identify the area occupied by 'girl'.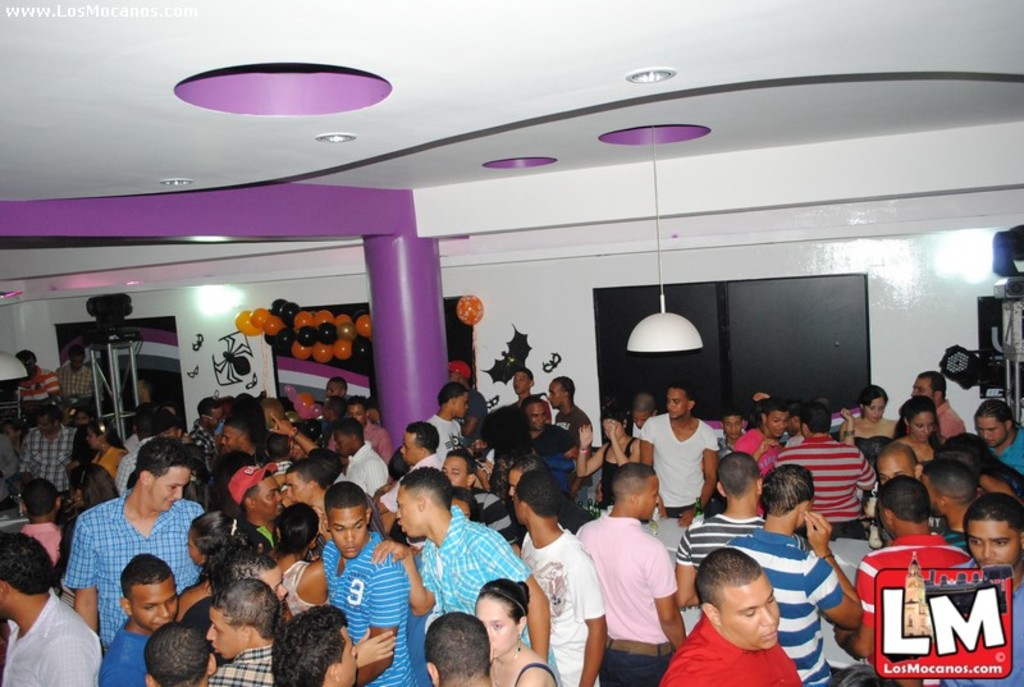
Area: select_region(844, 386, 896, 457).
